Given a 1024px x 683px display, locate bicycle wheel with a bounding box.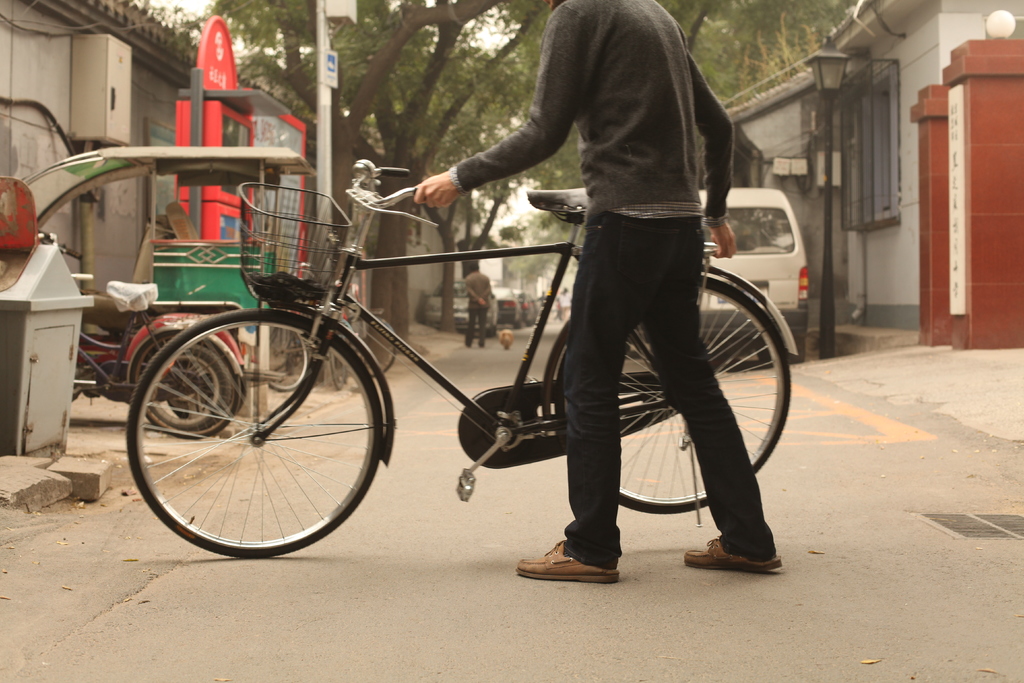
Located: {"left": 560, "top": 273, "right": 792, "bottom": 513}.
